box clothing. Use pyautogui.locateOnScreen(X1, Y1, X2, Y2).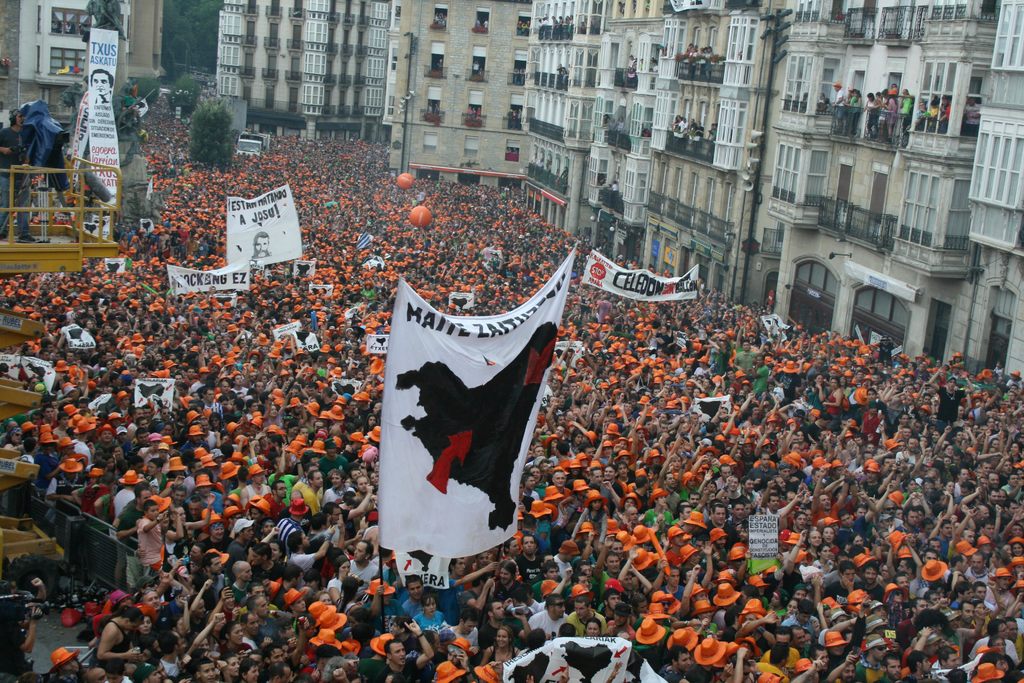
pyautogui.locateOnScreen(883, 95, 893, 135).
